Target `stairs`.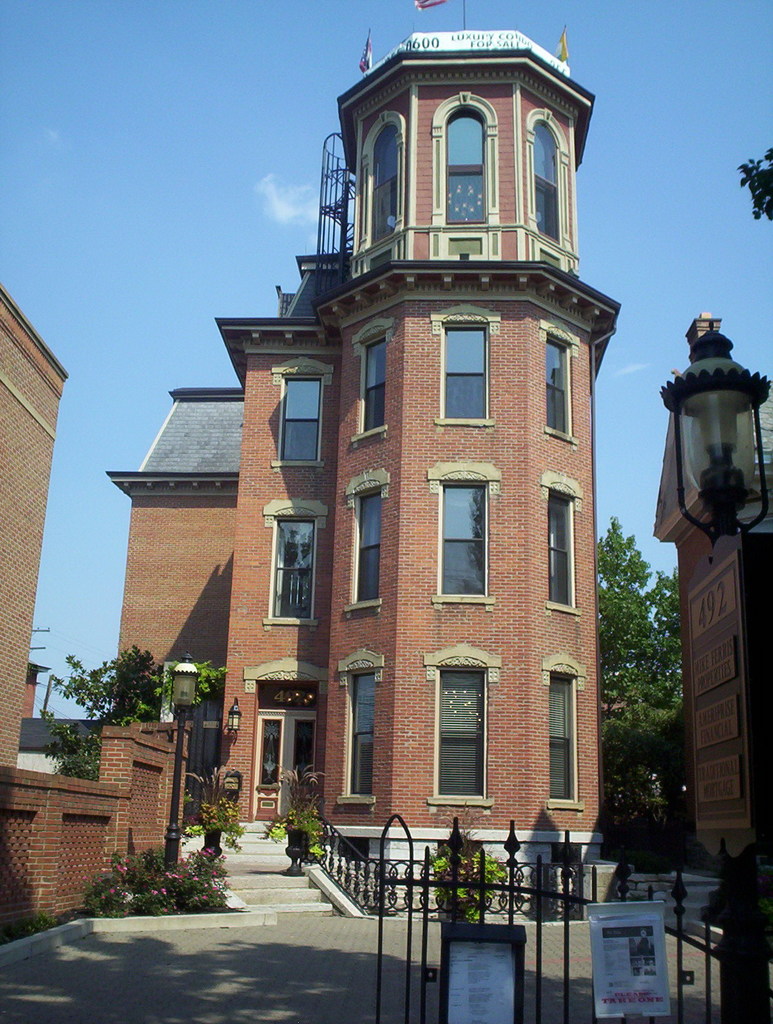
Target region: region(197, 843, 345, 911).
